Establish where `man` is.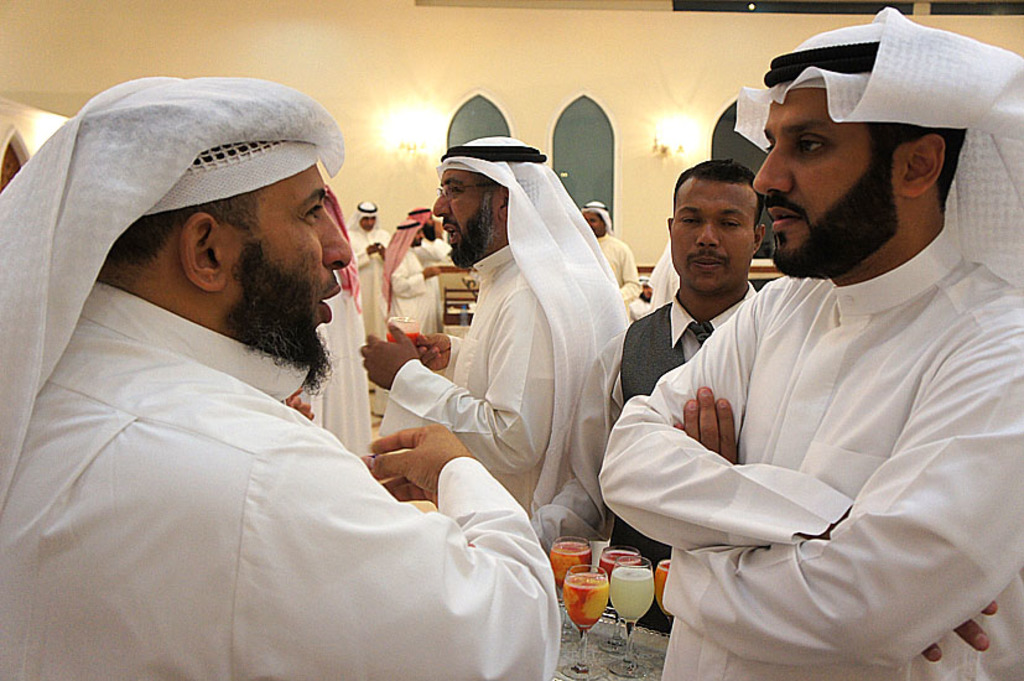
Established at <box>603,154,794,650</box>.
